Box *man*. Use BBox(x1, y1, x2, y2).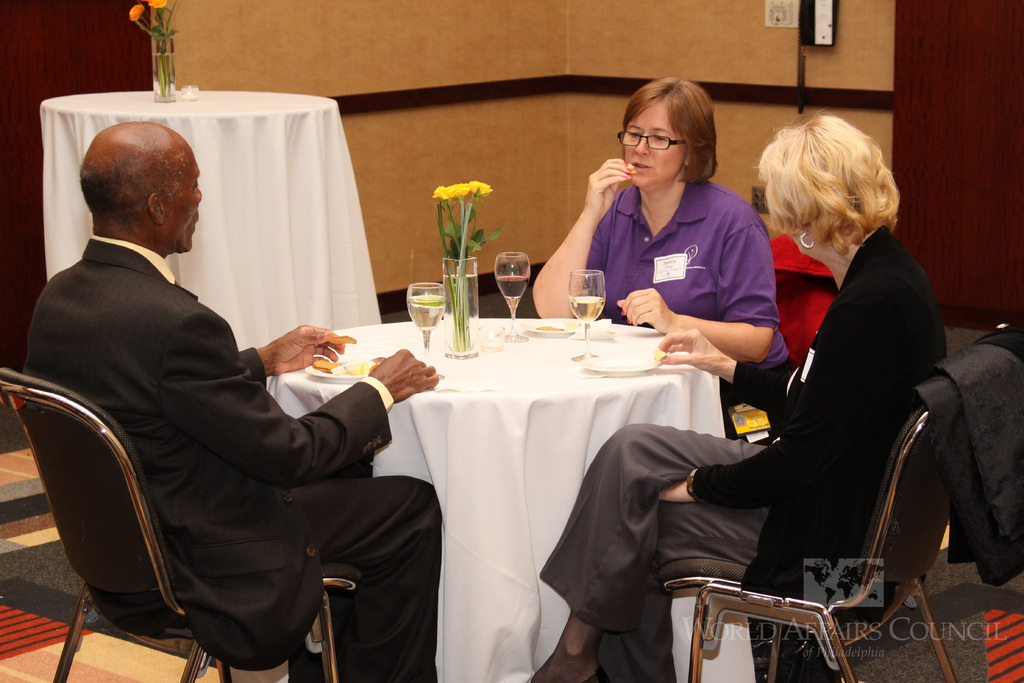
BBox(26, 122, 326, 545).
